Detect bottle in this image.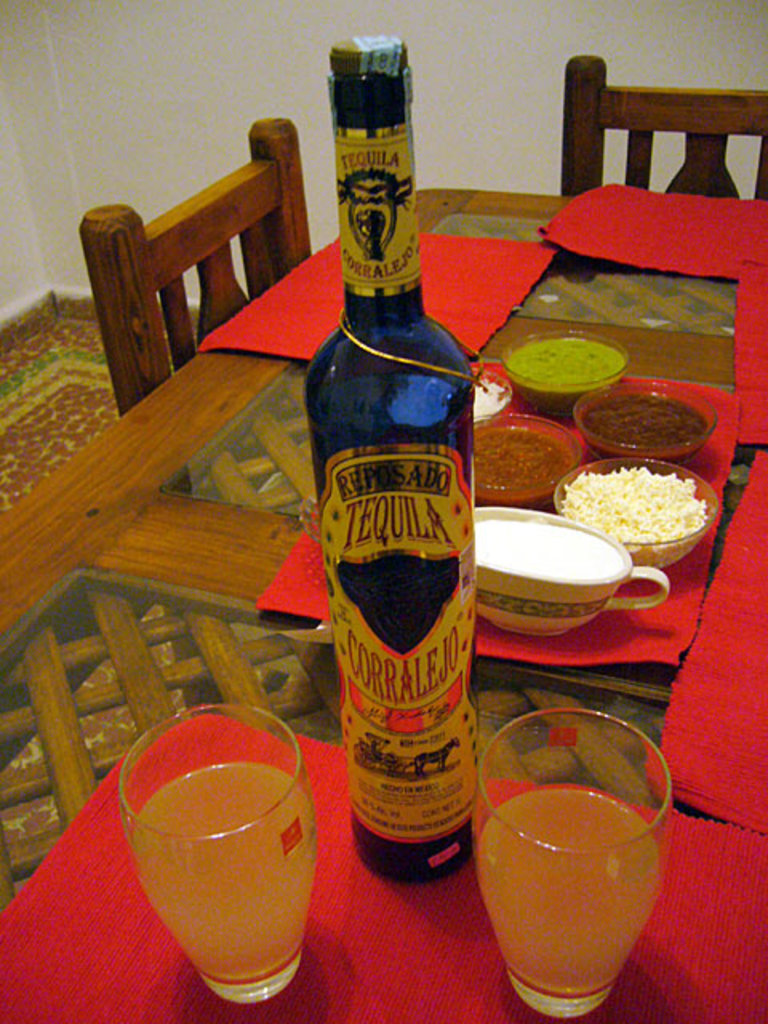
Detection: BBox(301, 56, 483, 906).
